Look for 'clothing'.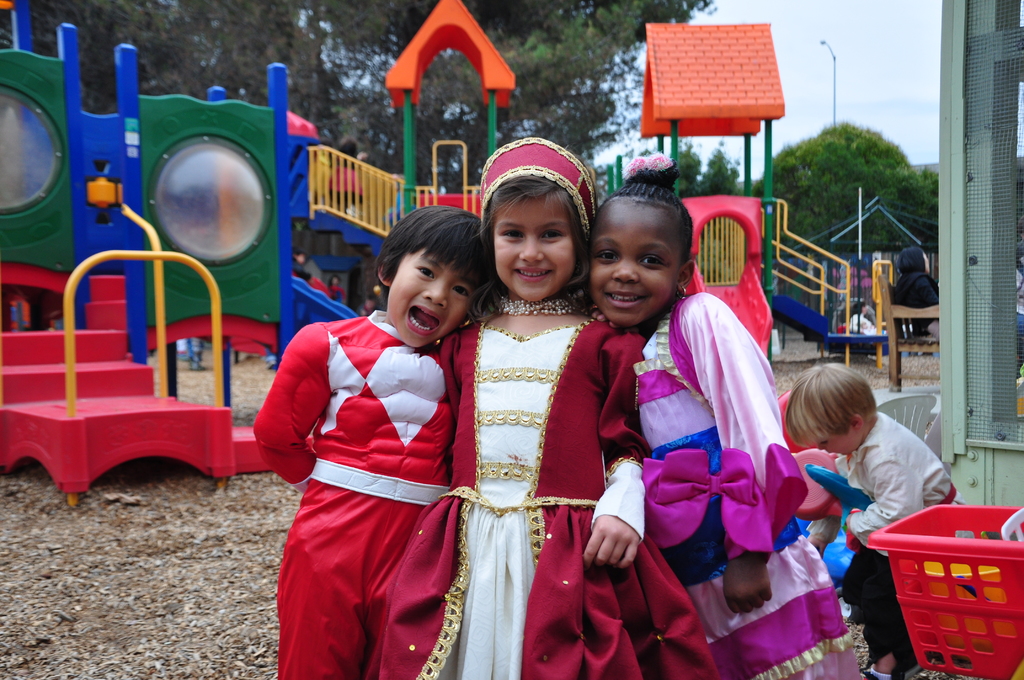
Found: bbox(823, 399, 961, 674).
